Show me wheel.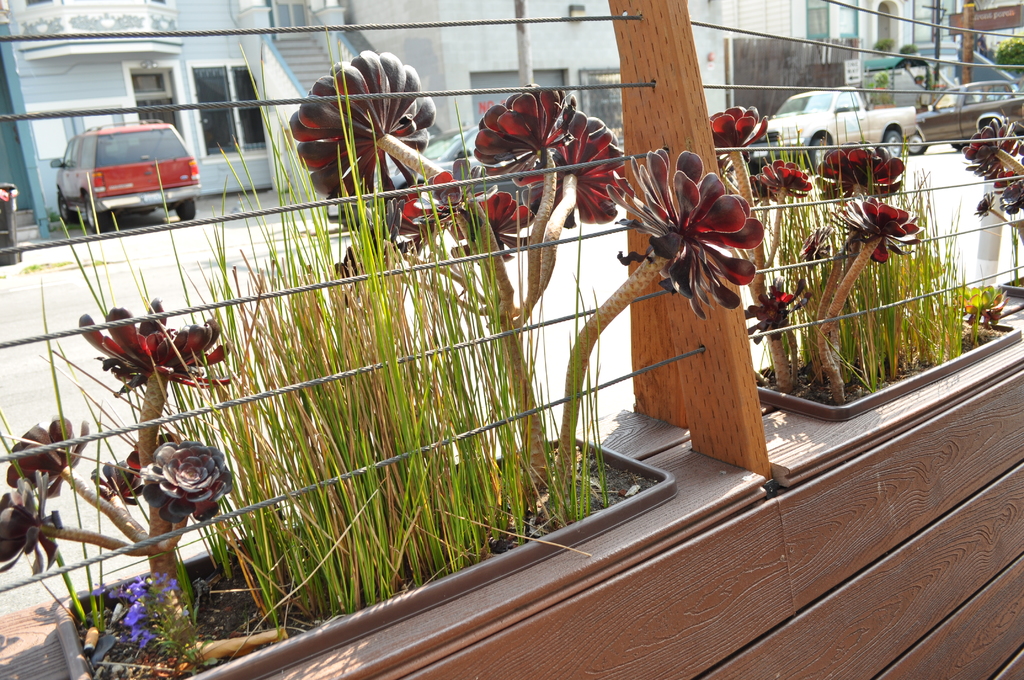
wheel is here: Rect(173, 197, 196, 223).
